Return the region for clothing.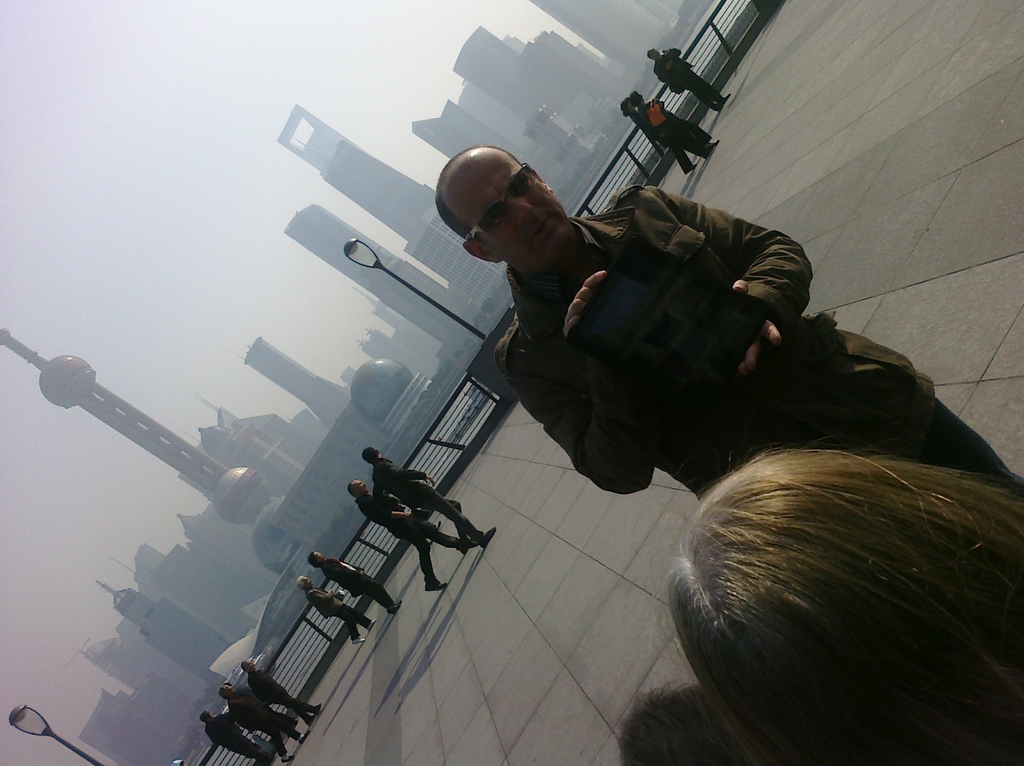
258:671:293:725.
